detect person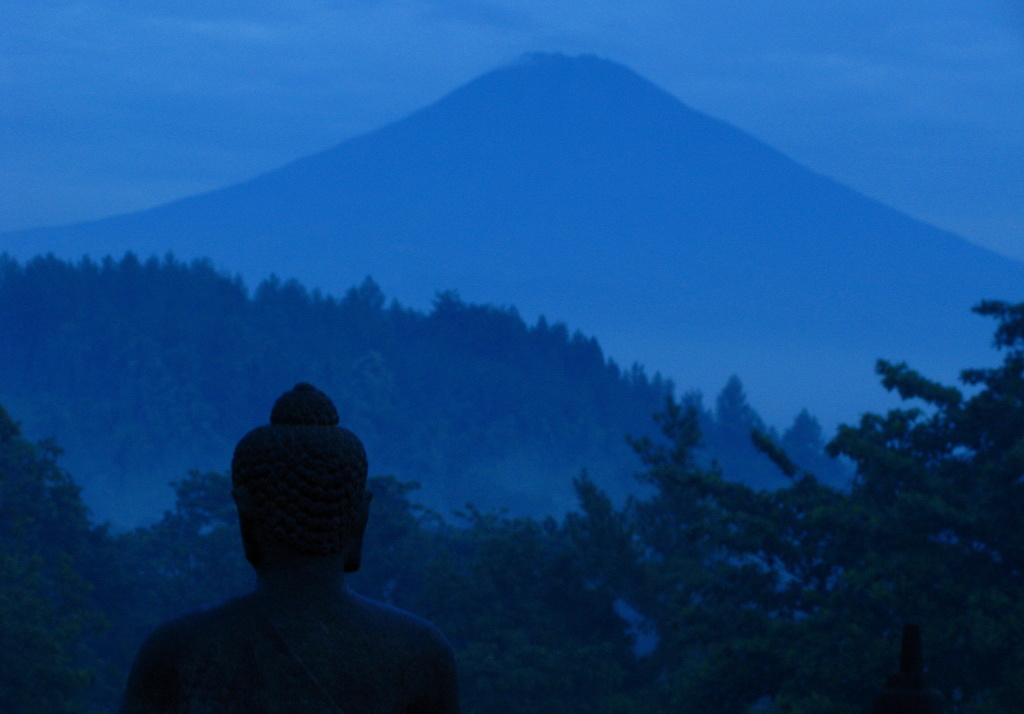
{"left": 120, "top": 381, "right": 456, "bottom": 713}
